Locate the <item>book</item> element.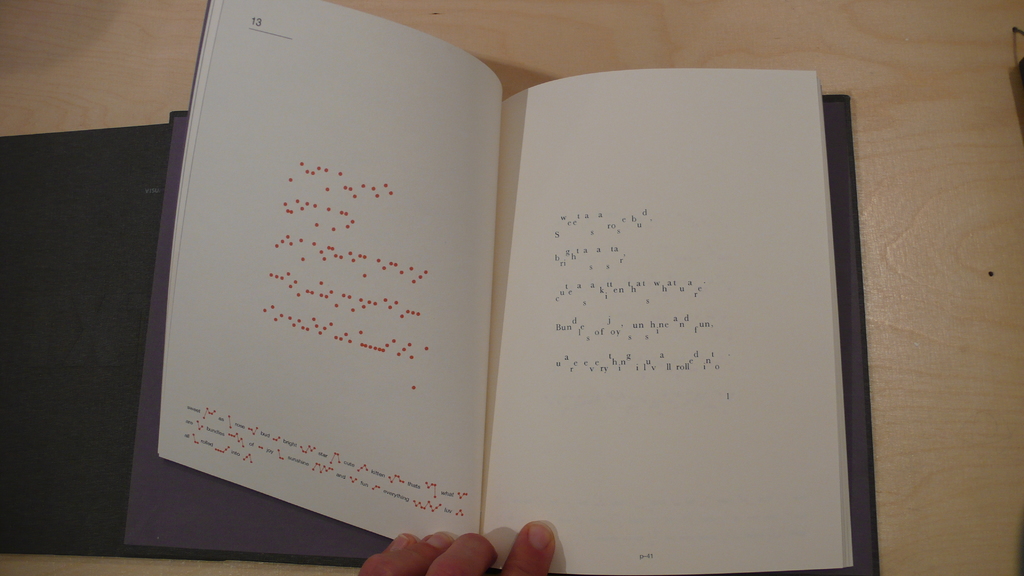
Element bbox: Rect(179, 0, 863, 522).
